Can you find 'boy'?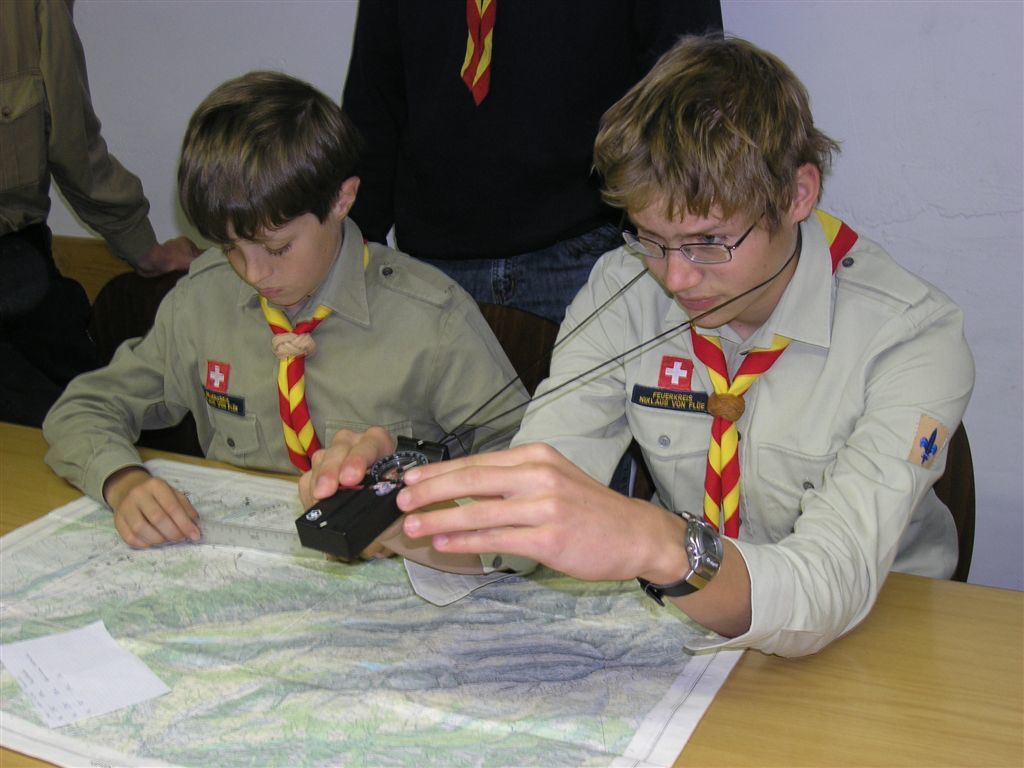
Yes, bounding box: left=72, top=81, right=528, bottom=568.
